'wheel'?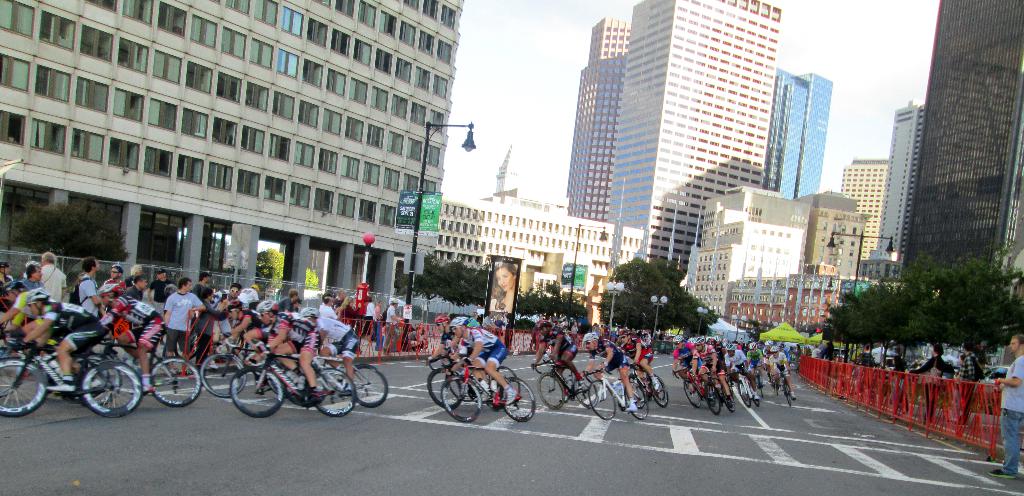
{"left": 586, "top": 376, "right": 619, "bottom": 422}
